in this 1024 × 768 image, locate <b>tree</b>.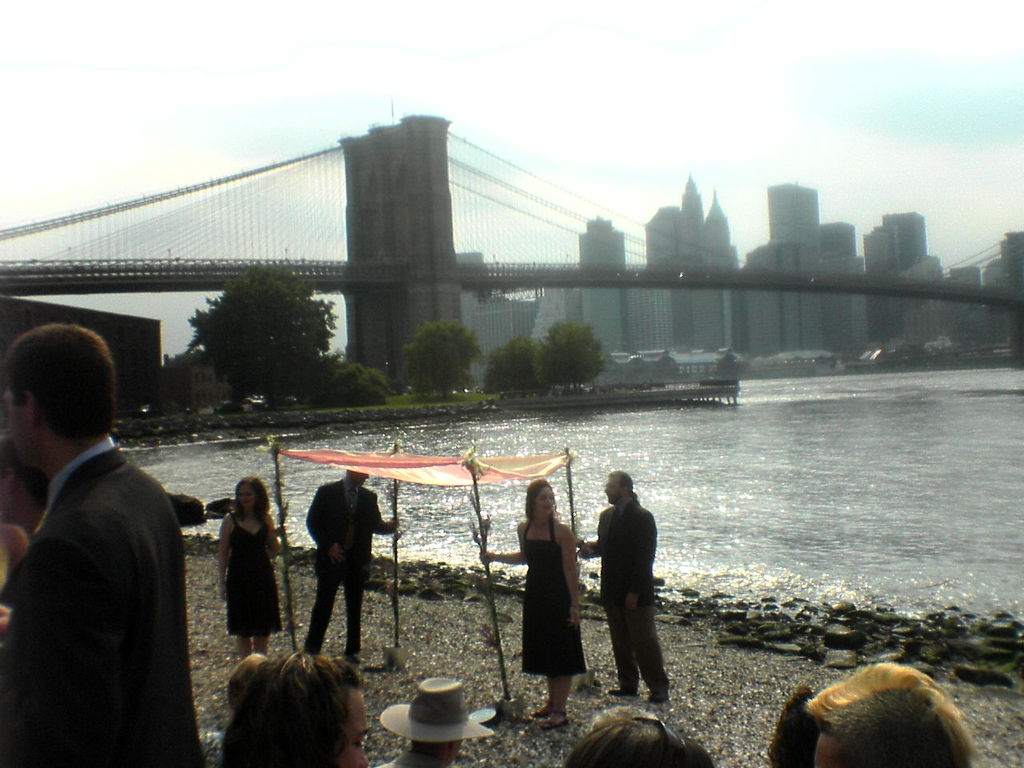
Bounding box: BBox(185, 258, 342, 410).
